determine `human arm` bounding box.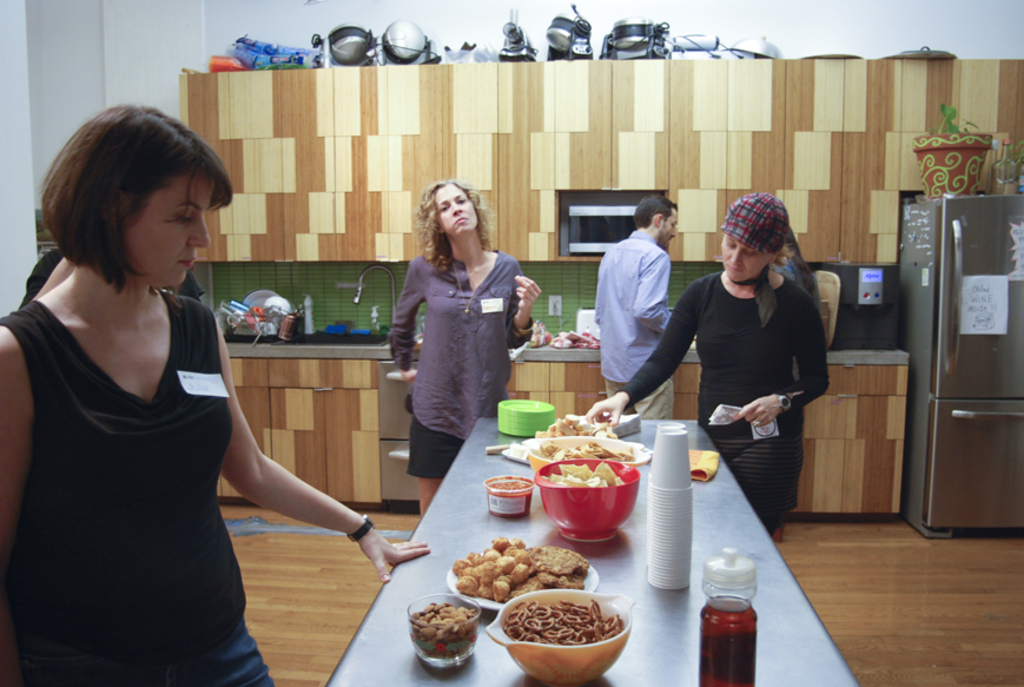
Determined: l=734, t=282, r=835, b=430.
